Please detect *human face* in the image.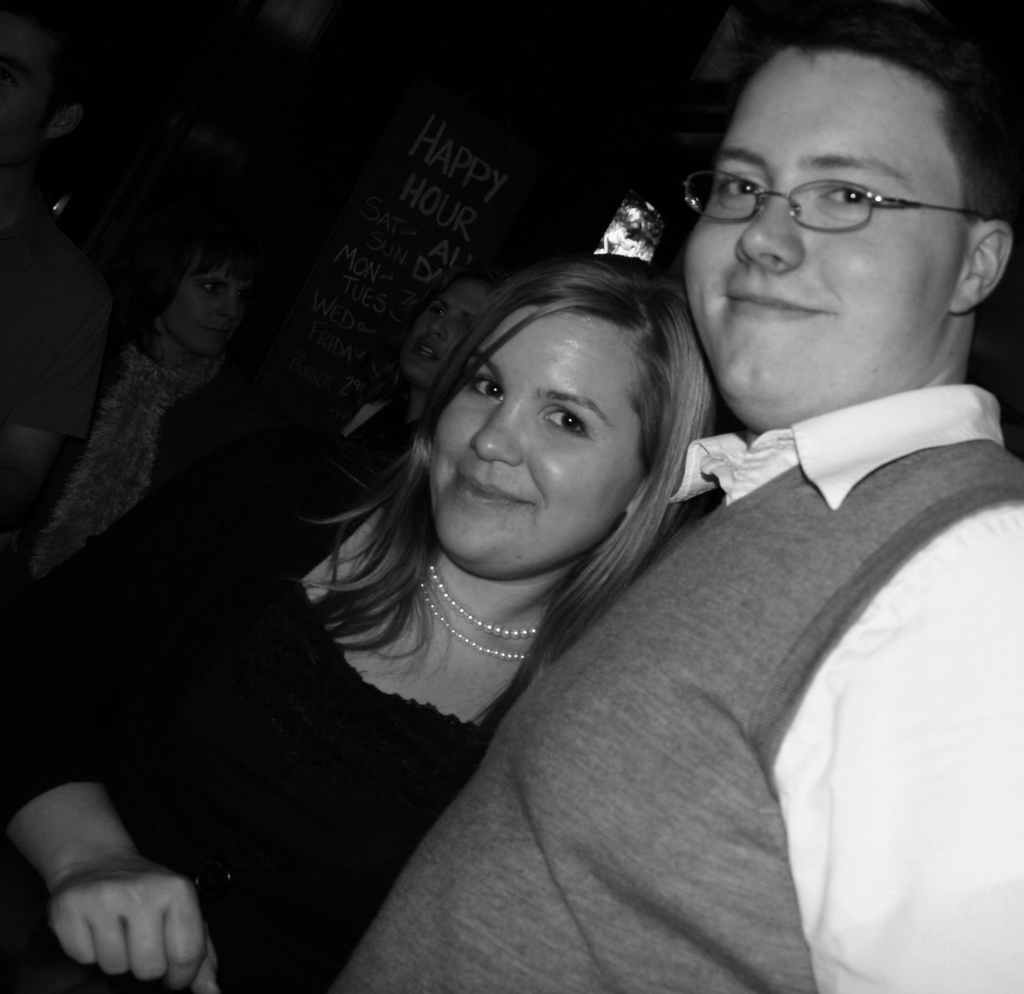
BBox(686, 45, 965, 428).
